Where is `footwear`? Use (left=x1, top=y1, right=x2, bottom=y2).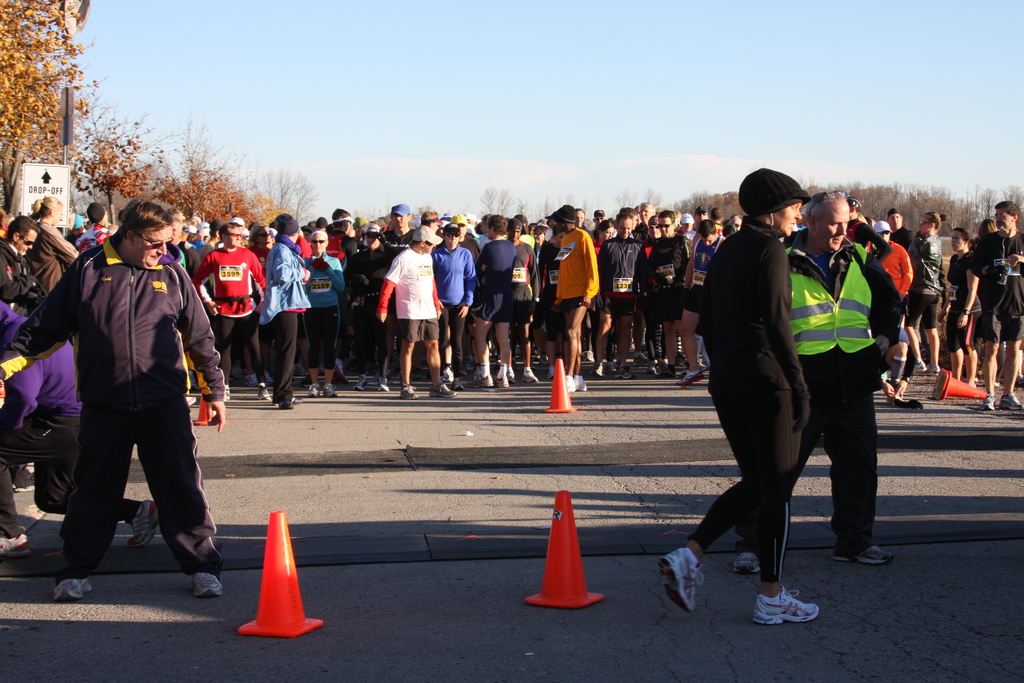
(left=12, top=466, right=35, bottom=491).
